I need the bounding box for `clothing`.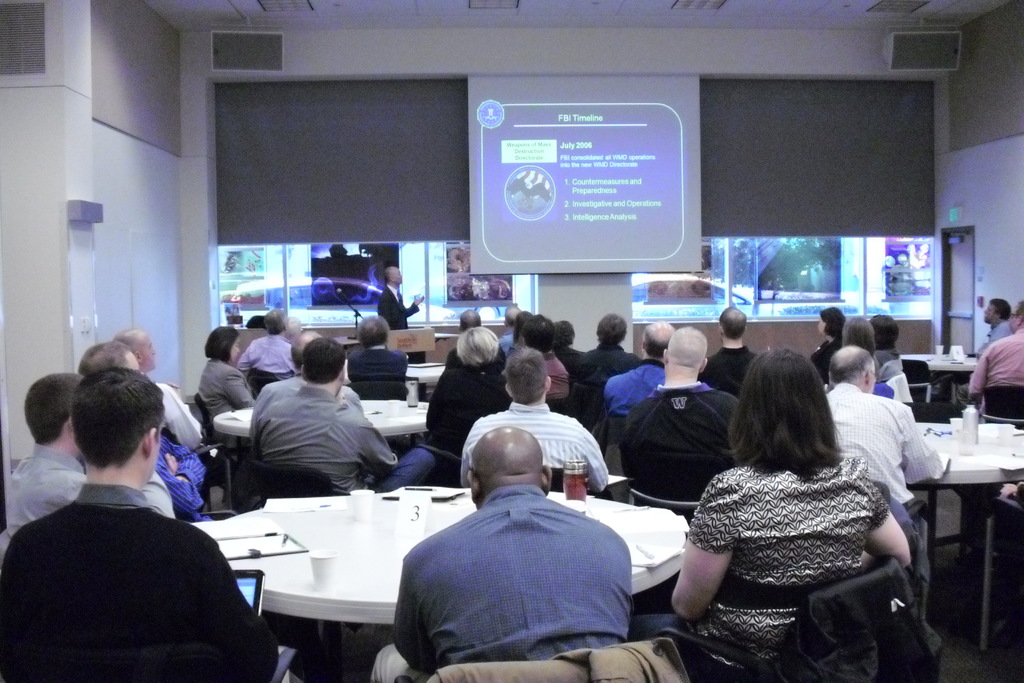
Here it is: box=[458, 404, 607, 491].
